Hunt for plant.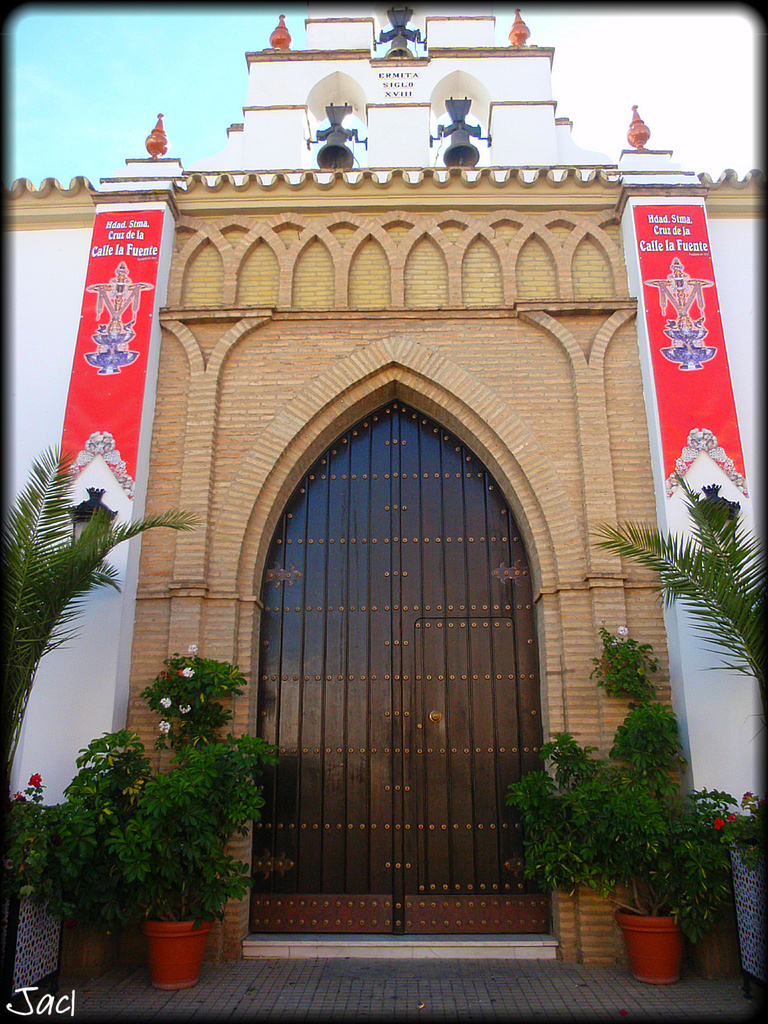
Hunted down at pyautogui.locateOnScreen(0, 447, 203, 882).
